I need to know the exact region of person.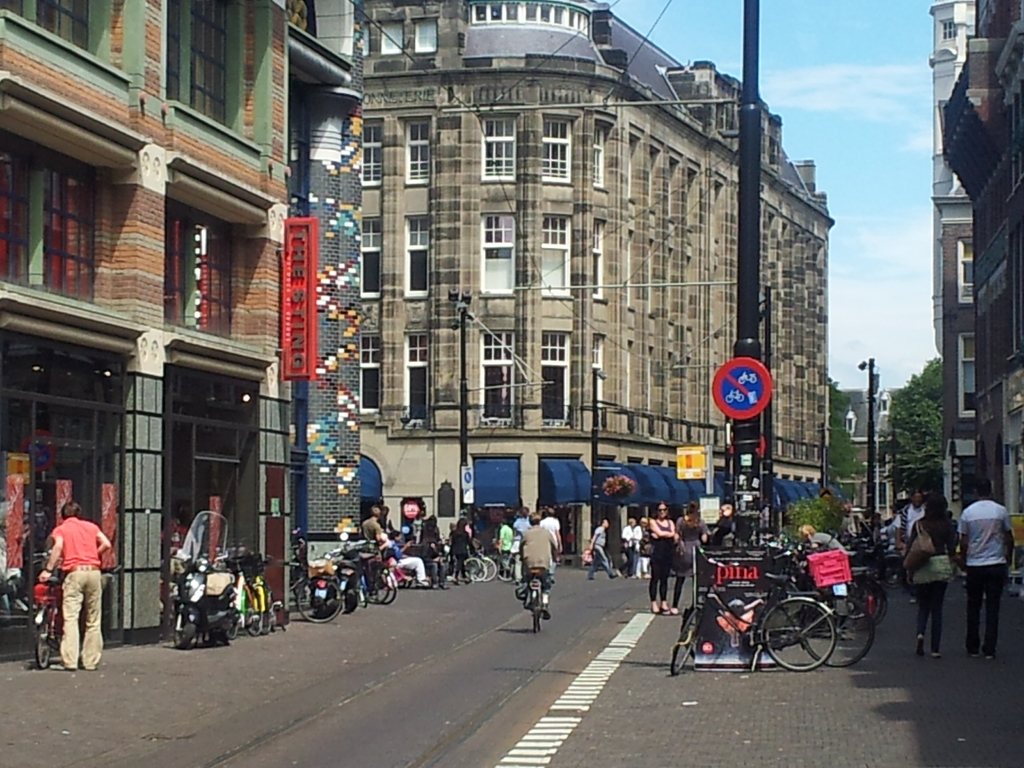
Region: 383/525/427/588.
